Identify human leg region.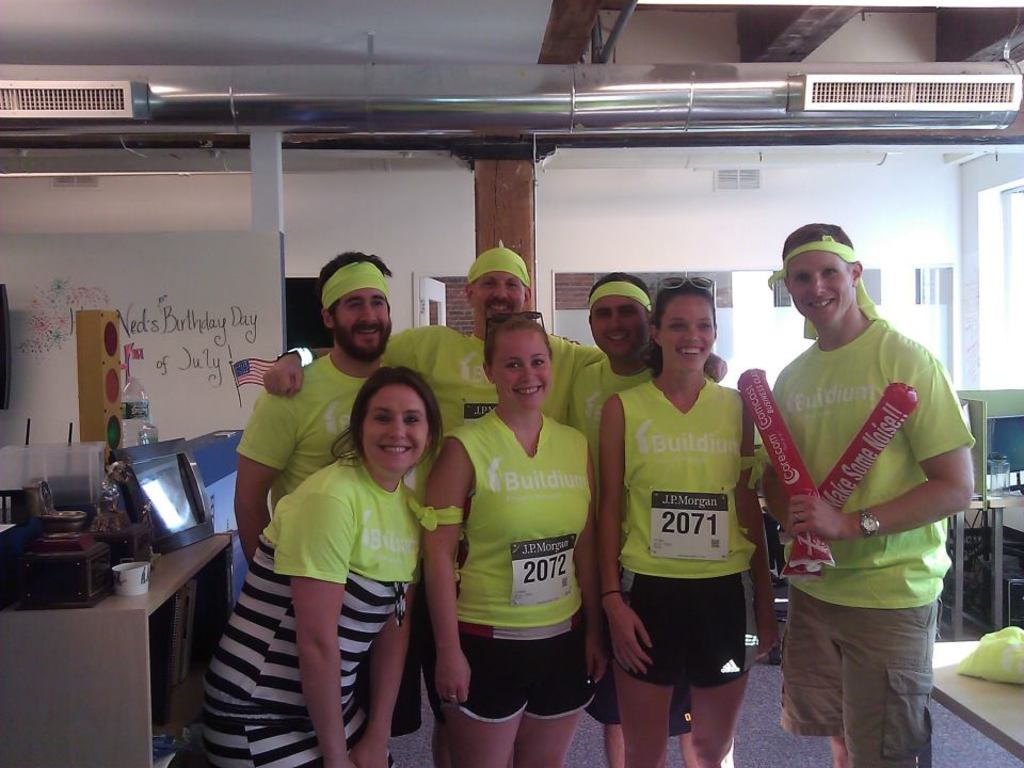
Region: region(513, 631, 593, 767).
